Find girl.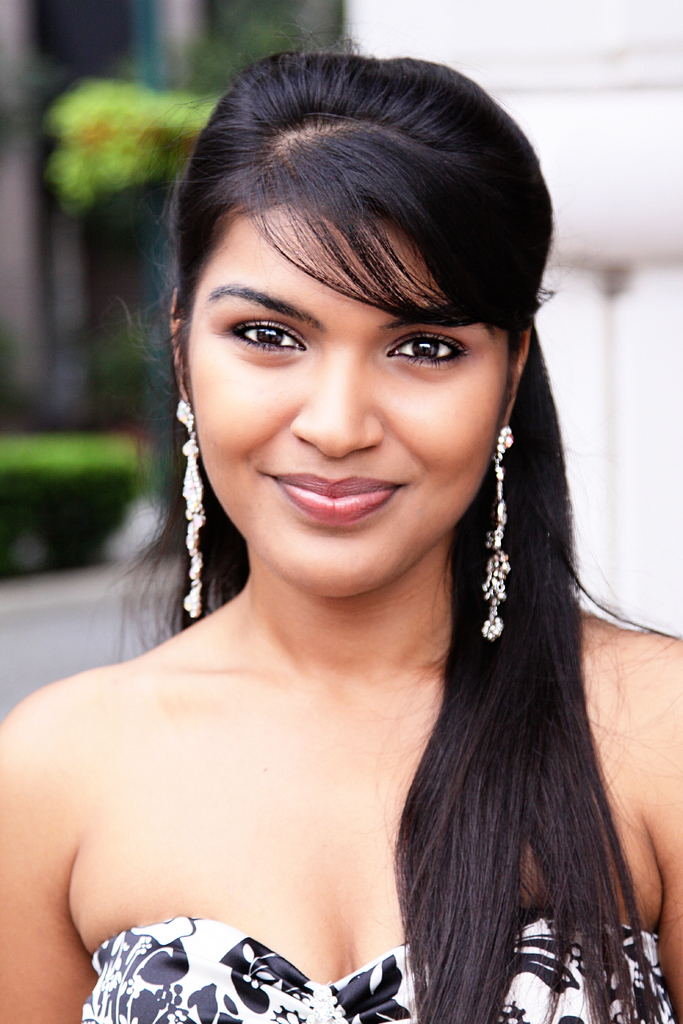
(0, 24, 682, 1023).
